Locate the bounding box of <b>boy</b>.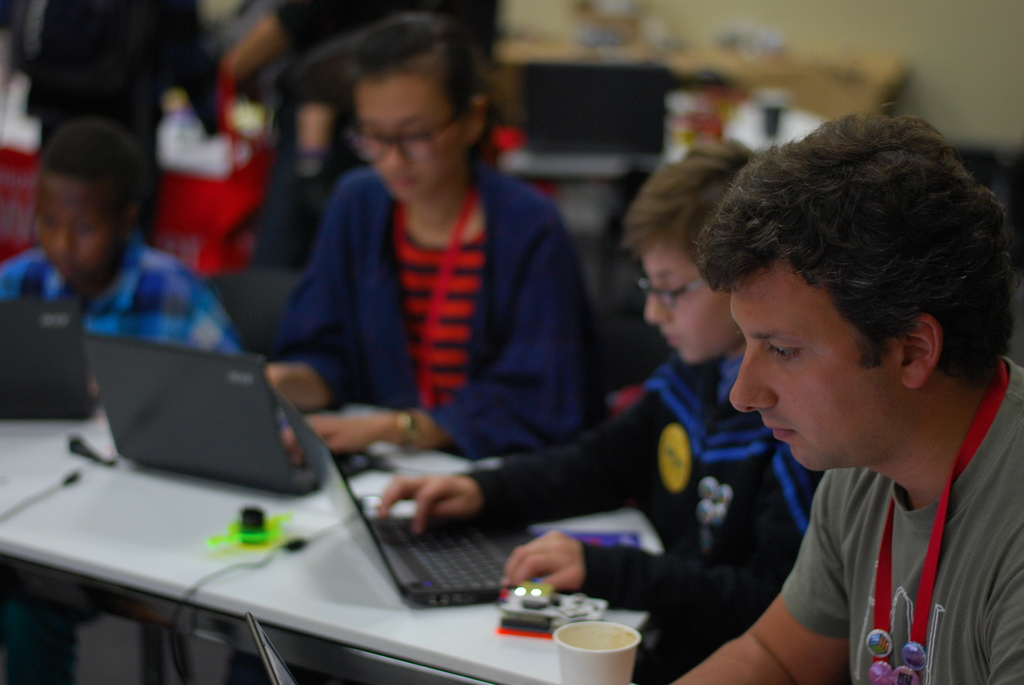
Bounding box: (x1=0, y1=118, x2=241, y2=684).
